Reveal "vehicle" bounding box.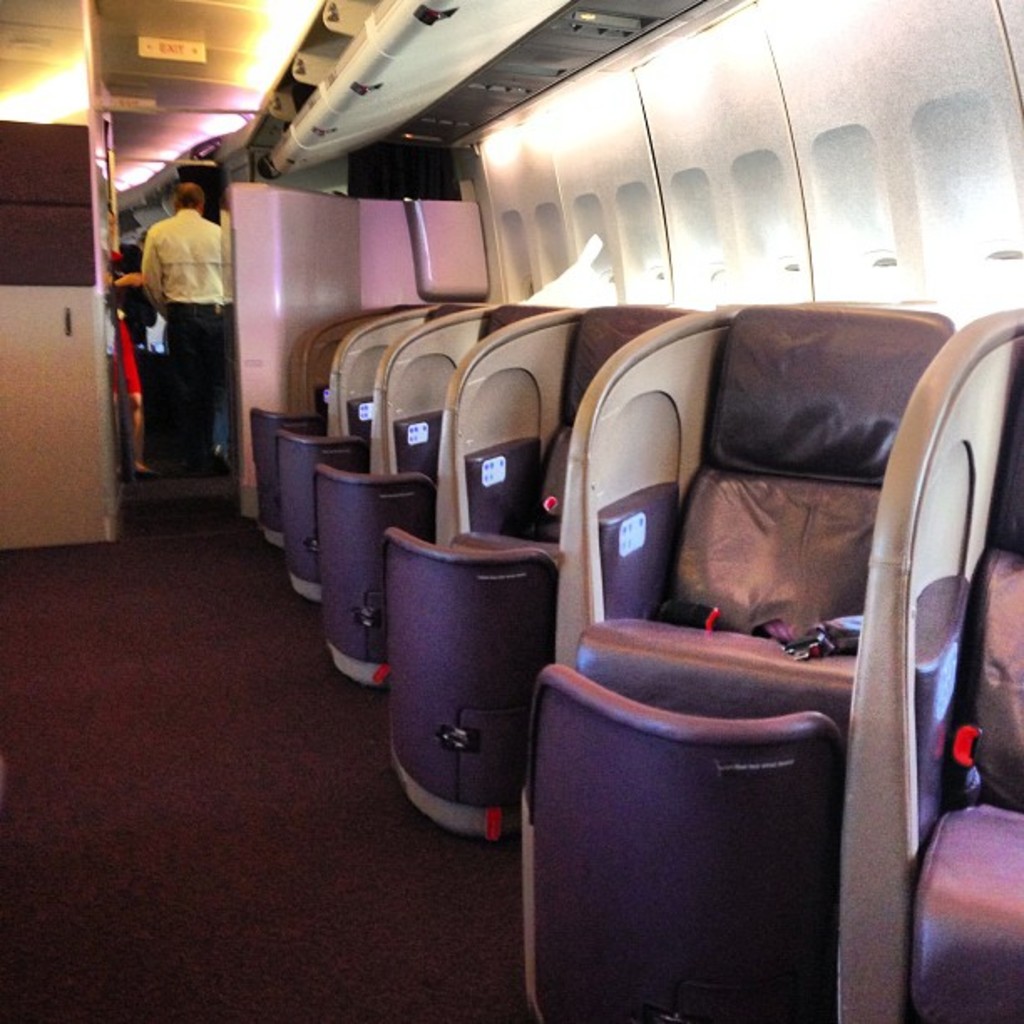
Revealed: left=0, top=0, right=1022, bottom=1022.
